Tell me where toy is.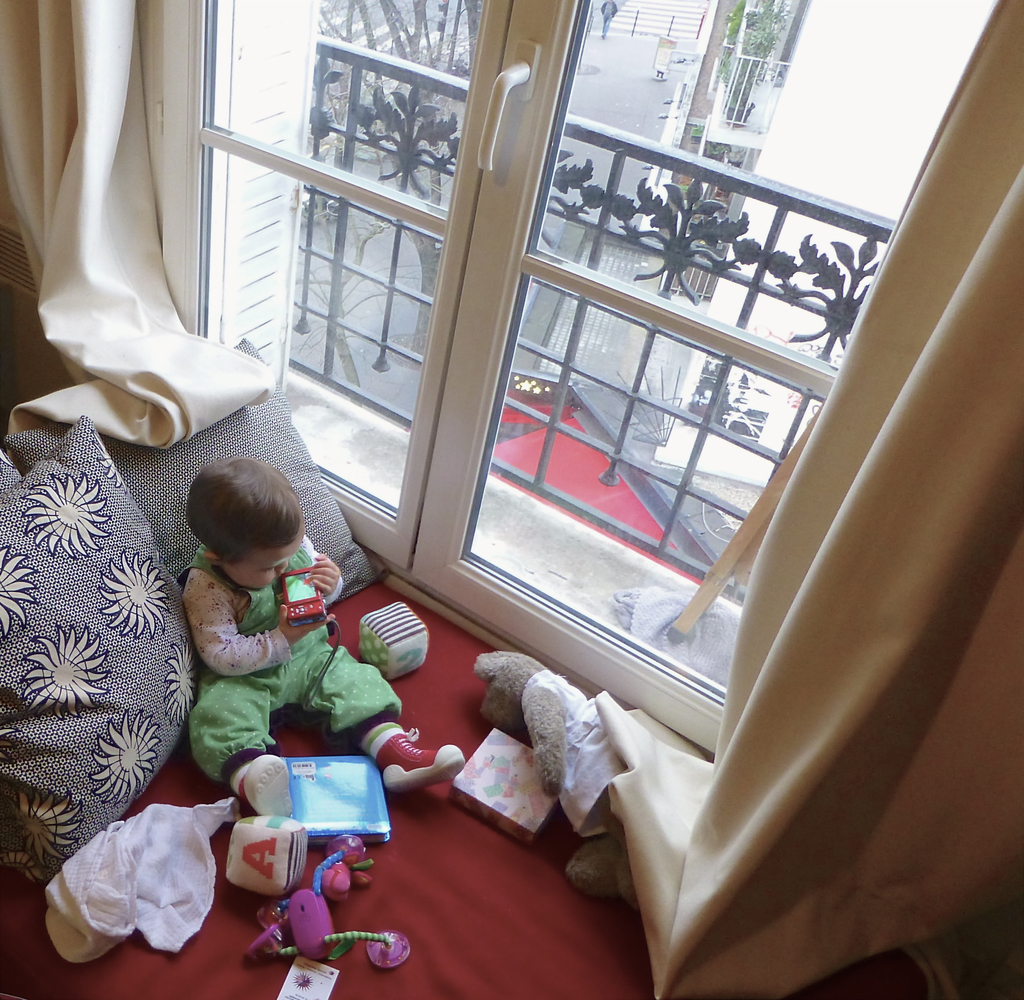
toy is at 275:569:330:627.
